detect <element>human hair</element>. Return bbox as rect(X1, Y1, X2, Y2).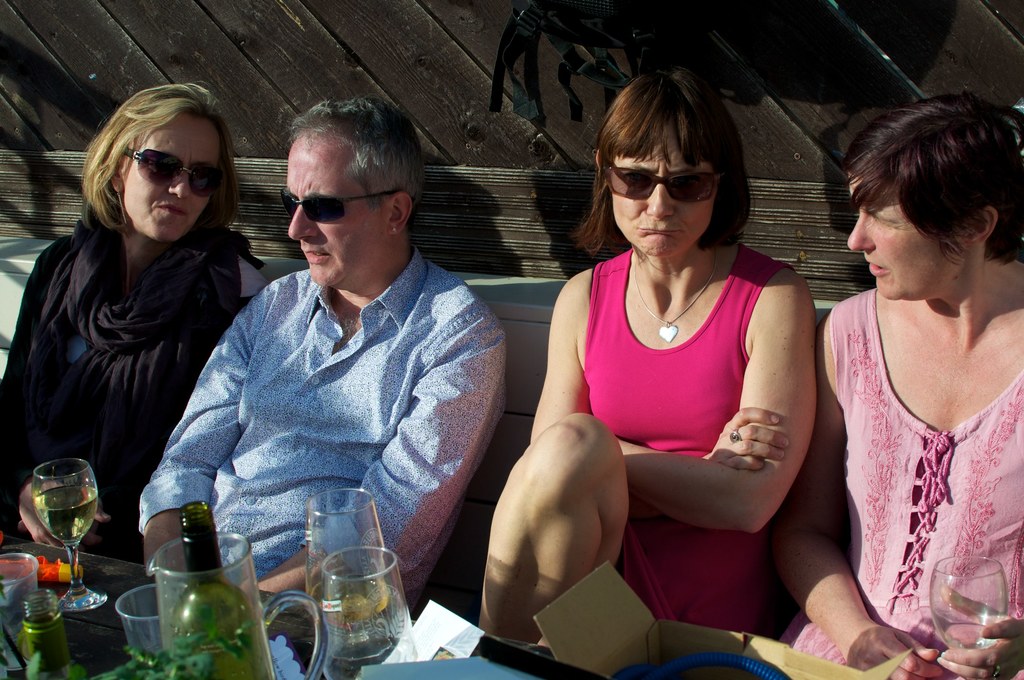
rect(77, 80, 252, 255).
